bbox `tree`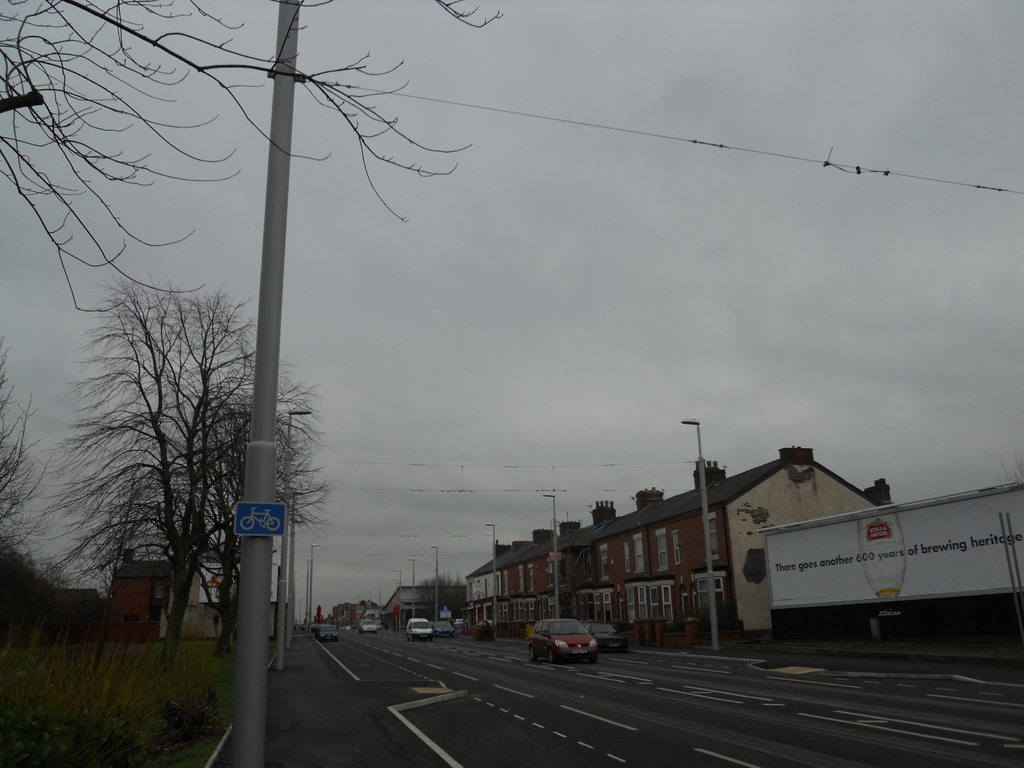
left=414, top=572, right=467, bottom=631
